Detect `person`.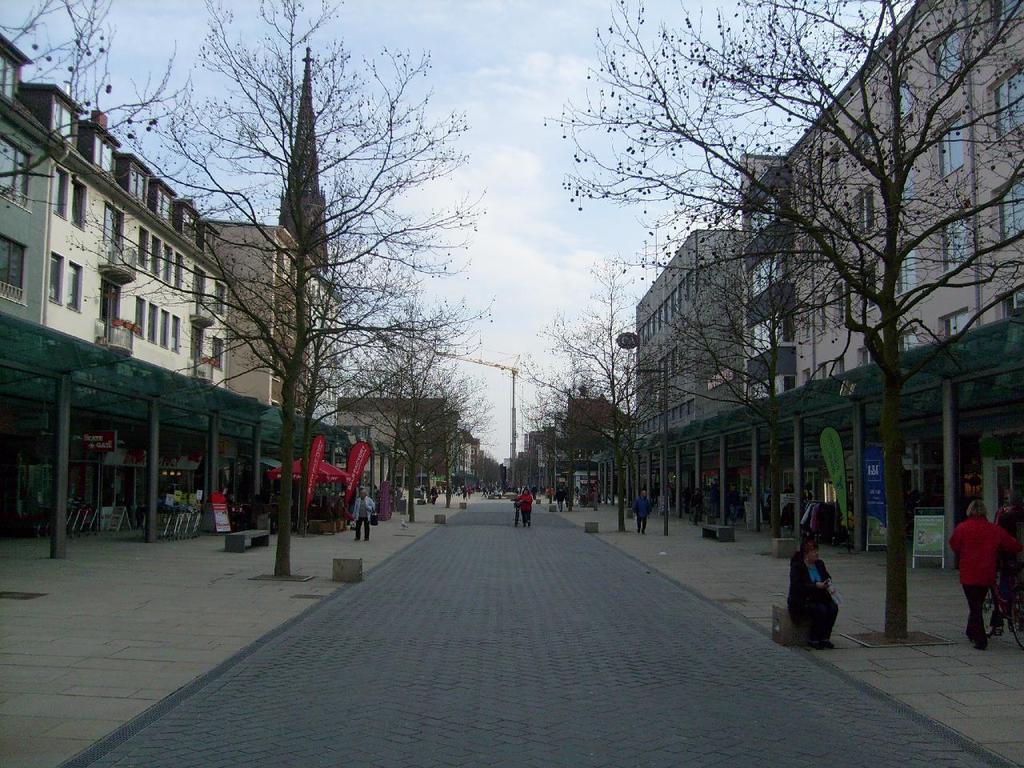
Detected at bbox=(462, 482, 470, 497).
